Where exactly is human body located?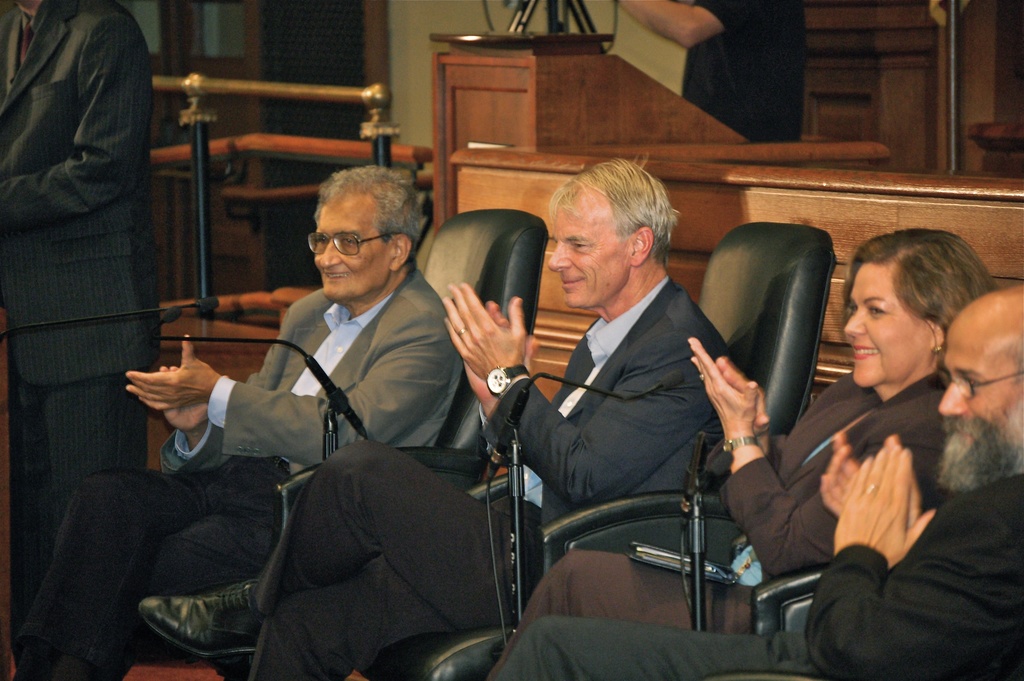
Its bounding box is [x1=492, y1=365, x2=955, y2=680].
